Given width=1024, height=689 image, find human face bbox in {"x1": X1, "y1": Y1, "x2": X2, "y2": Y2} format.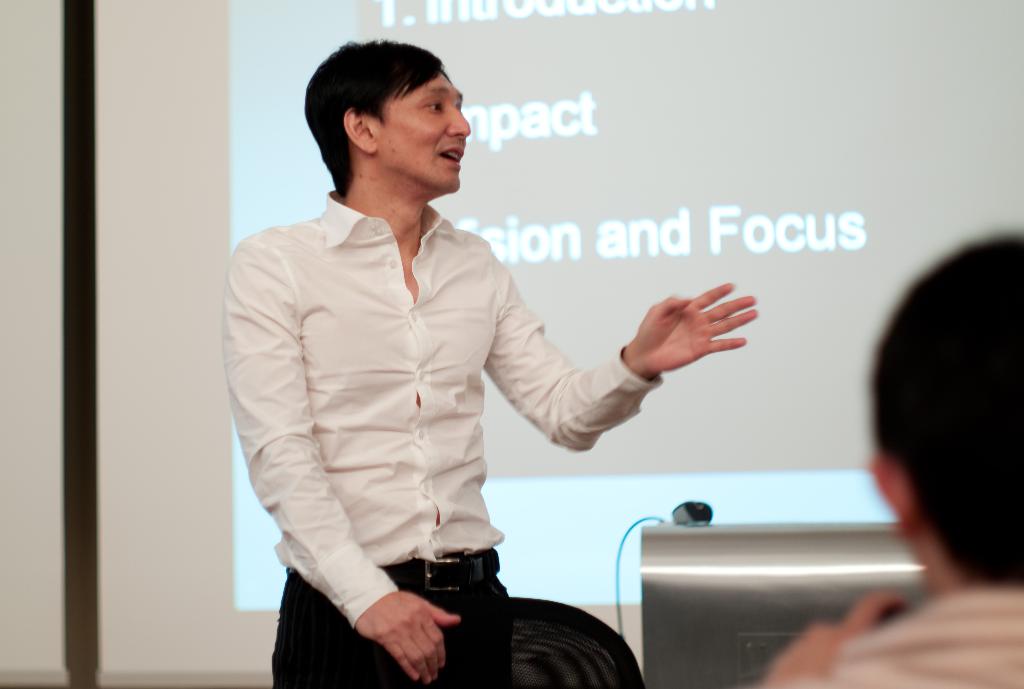
{"x1": 376, "y1": 71, "x2": 468, "y2": 191}.
